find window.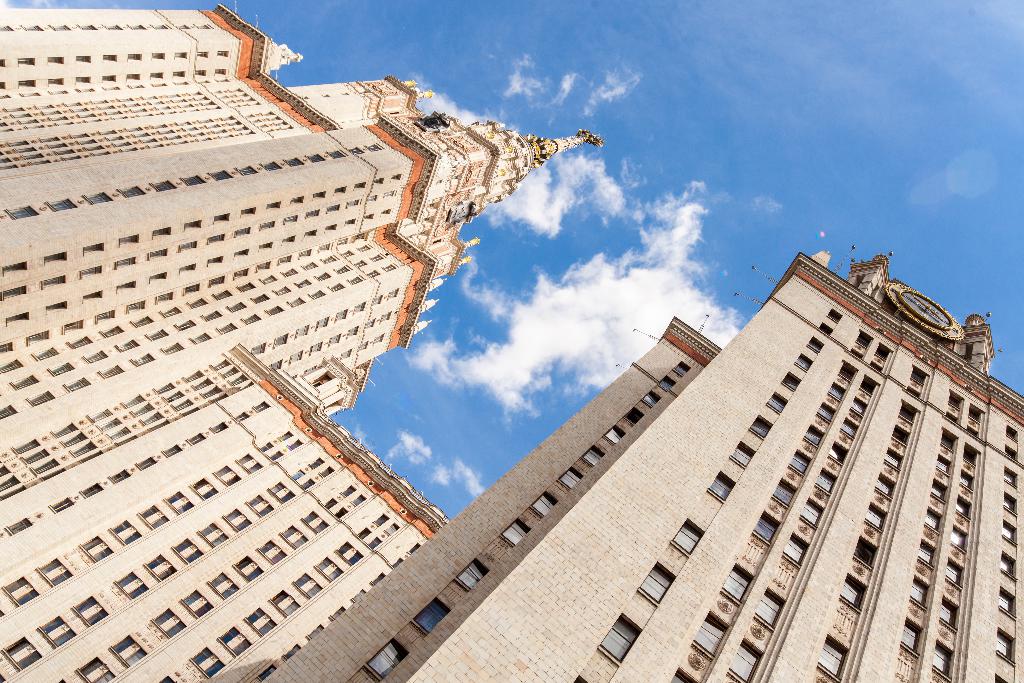
338,539,362,567.
